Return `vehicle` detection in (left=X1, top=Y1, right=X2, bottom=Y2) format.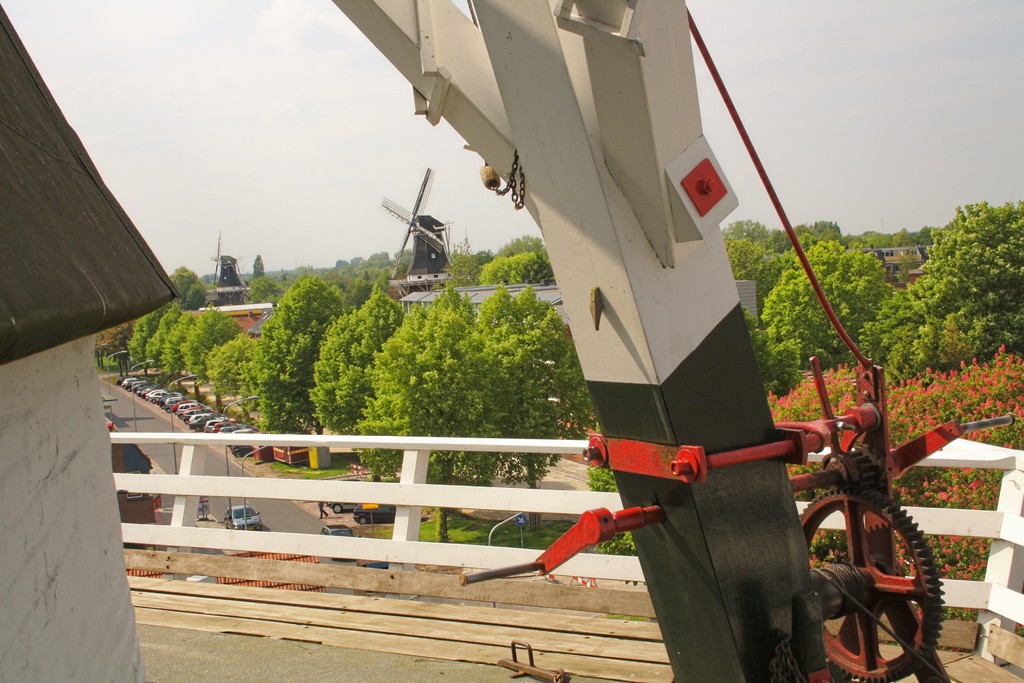
(left=321, top=520, right=362, bottom=565).
